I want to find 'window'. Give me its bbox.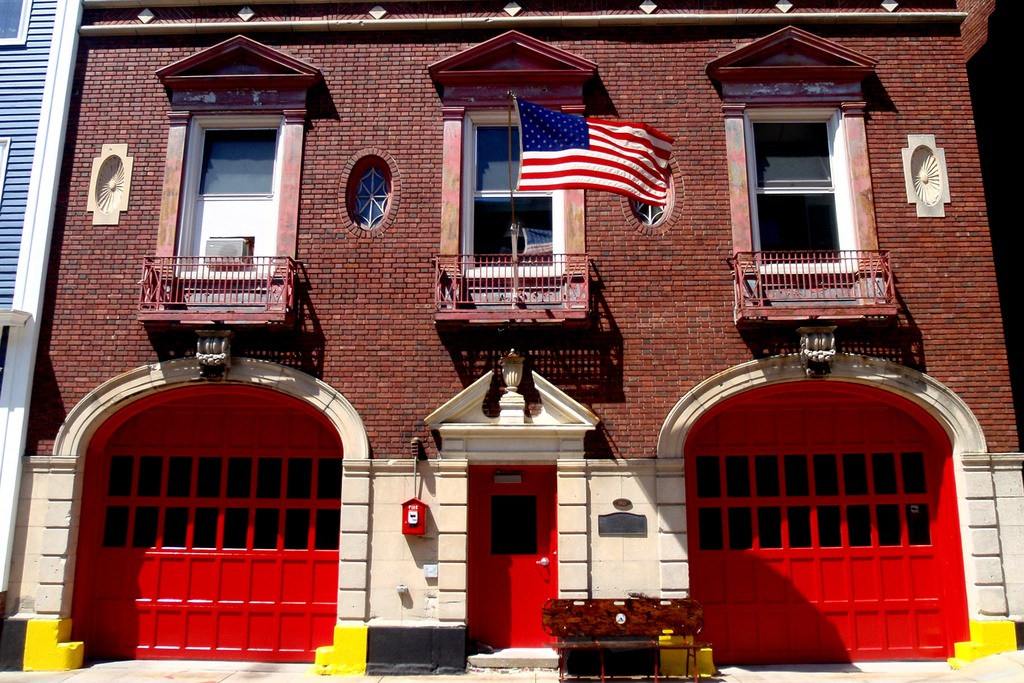
(x1=484, y1=494, x2=543, y2=558).
